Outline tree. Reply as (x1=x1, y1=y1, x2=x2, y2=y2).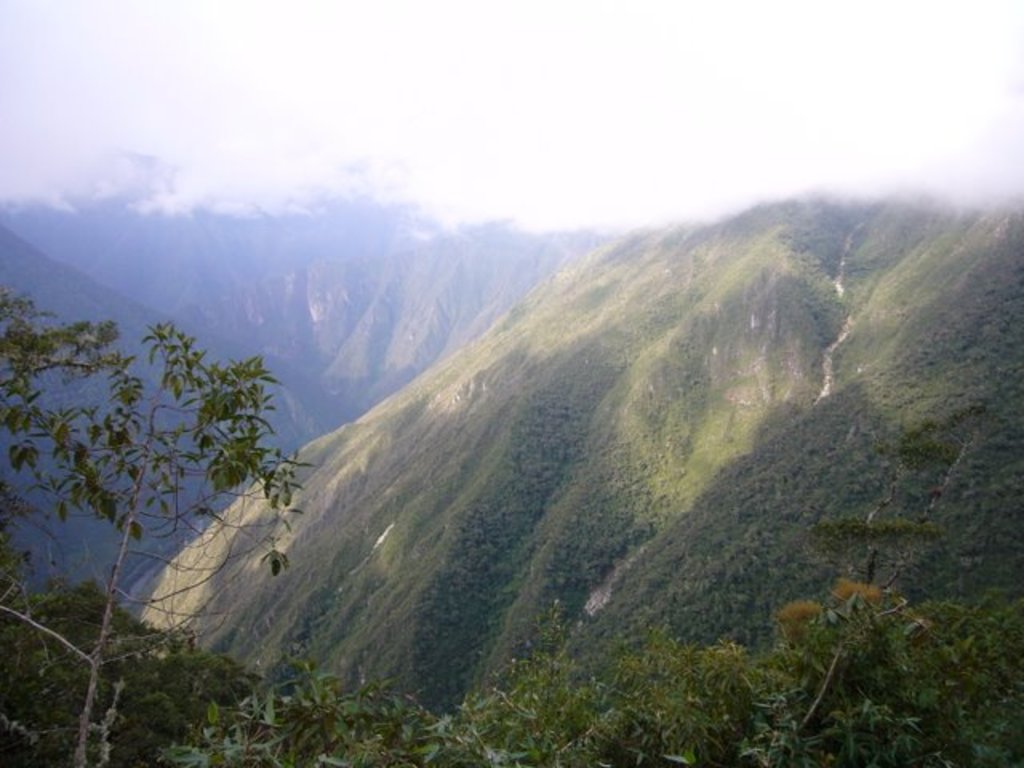
(x1=814, y1=510, x2=947, y2=594).
